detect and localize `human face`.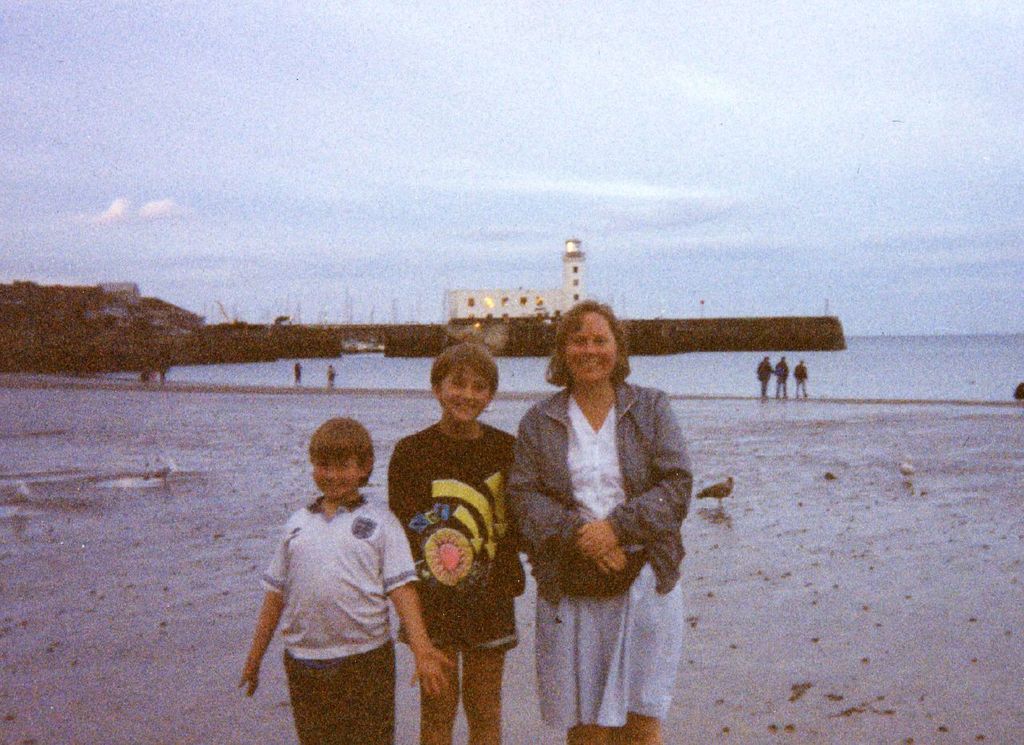
Localized at 440,364,493,425.
